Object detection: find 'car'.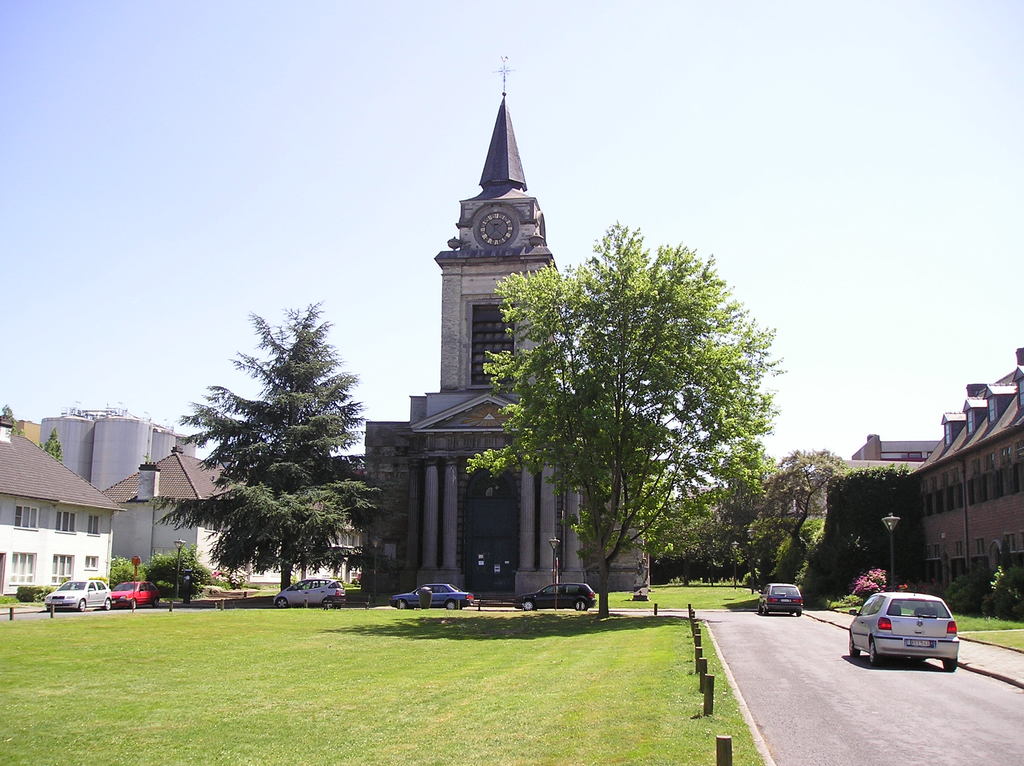
[390, 578, 479, 606].
